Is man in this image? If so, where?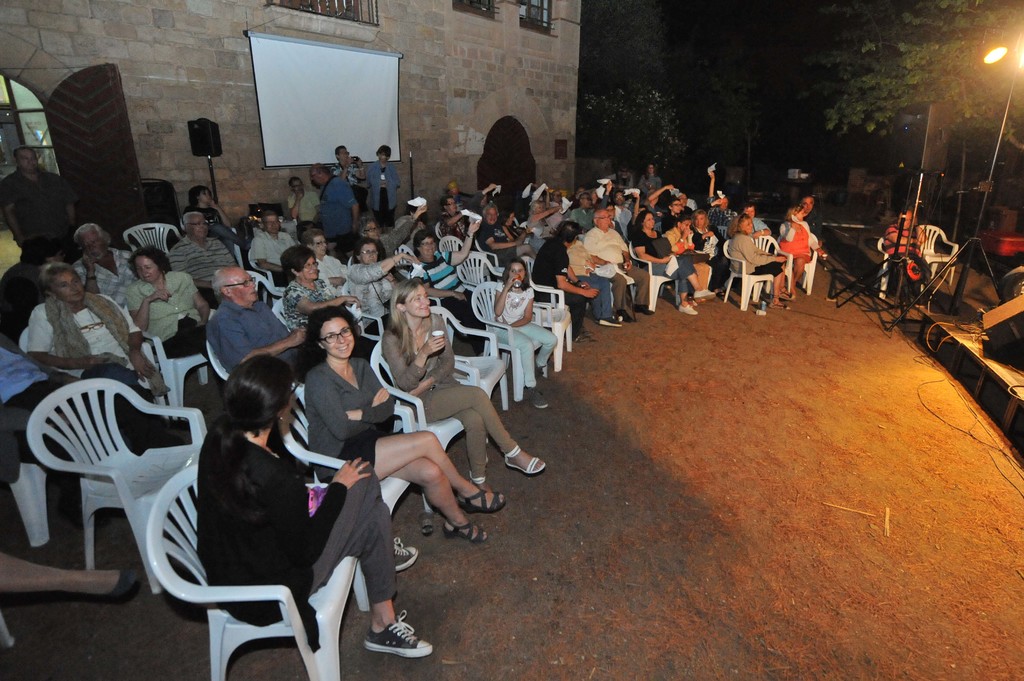
Yes, at Rect(882, 209, 936, 300).
